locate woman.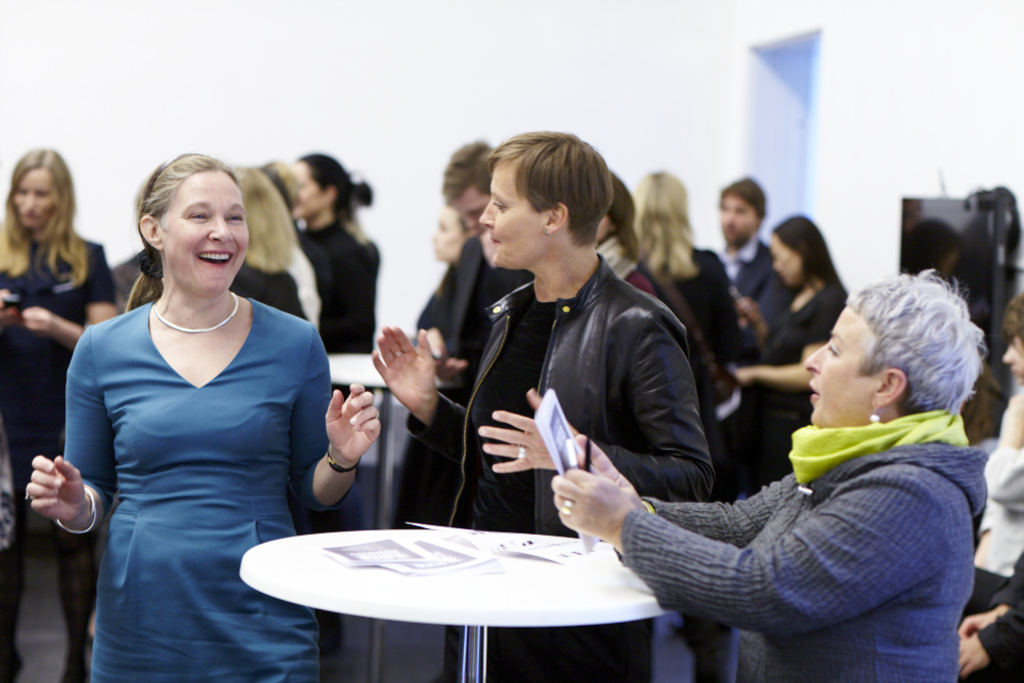
Bounding box: bbox=(966, 346, 1023, 621).
